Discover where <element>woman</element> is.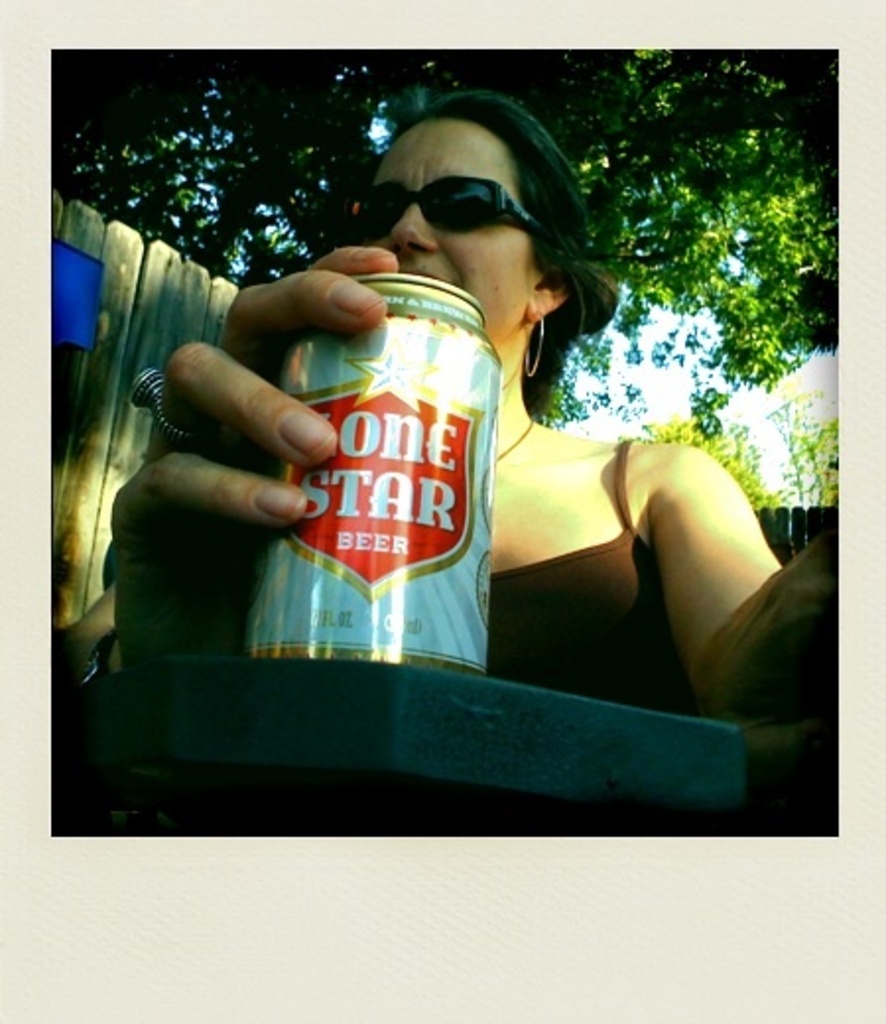
Discovered at {"x1": 106, "y1": 87, "x2": 772, "y2": 813}.
